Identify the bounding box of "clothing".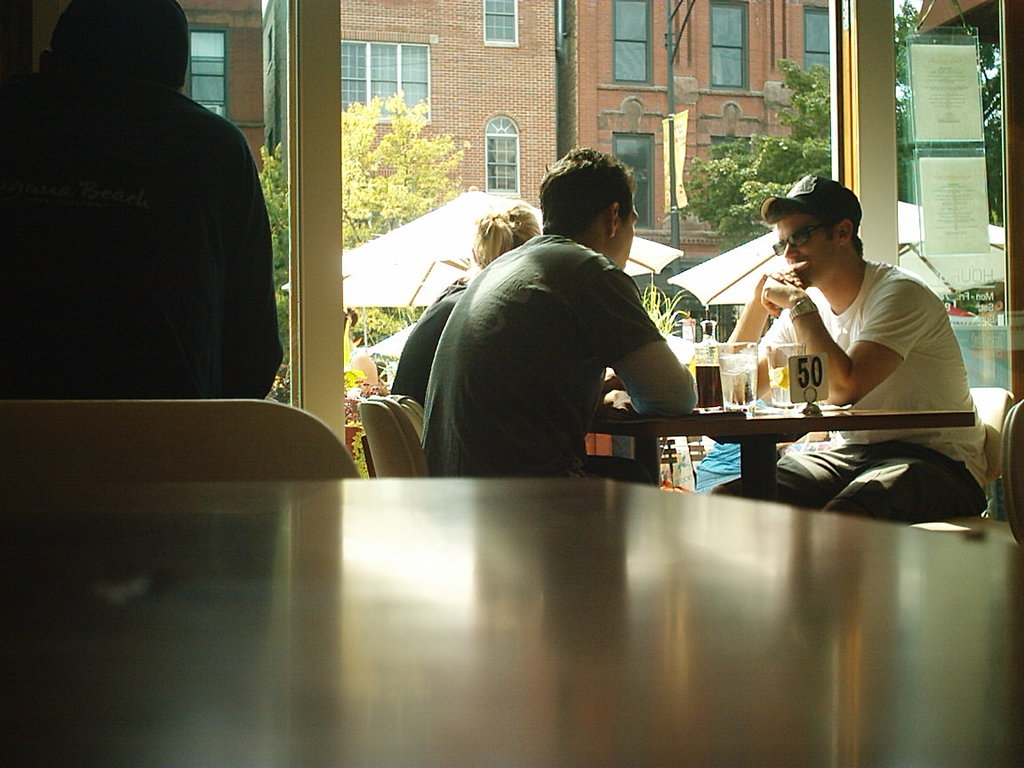
0/73/282/409.
